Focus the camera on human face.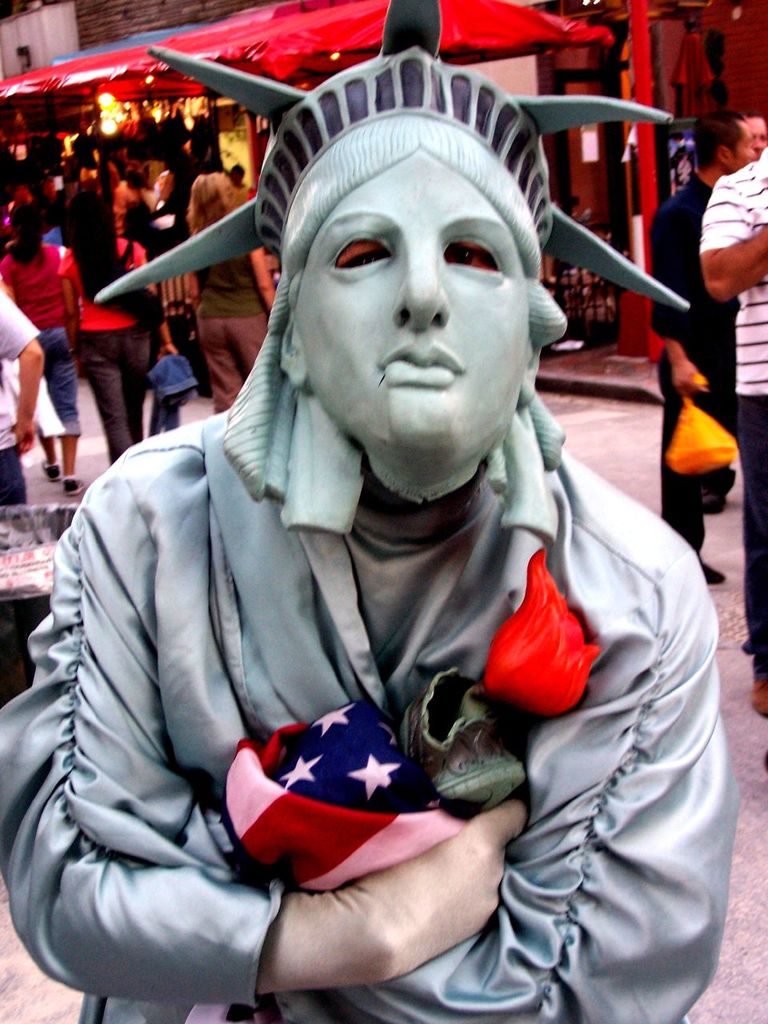
Focus region: <box>306,149,528,446</box>.
